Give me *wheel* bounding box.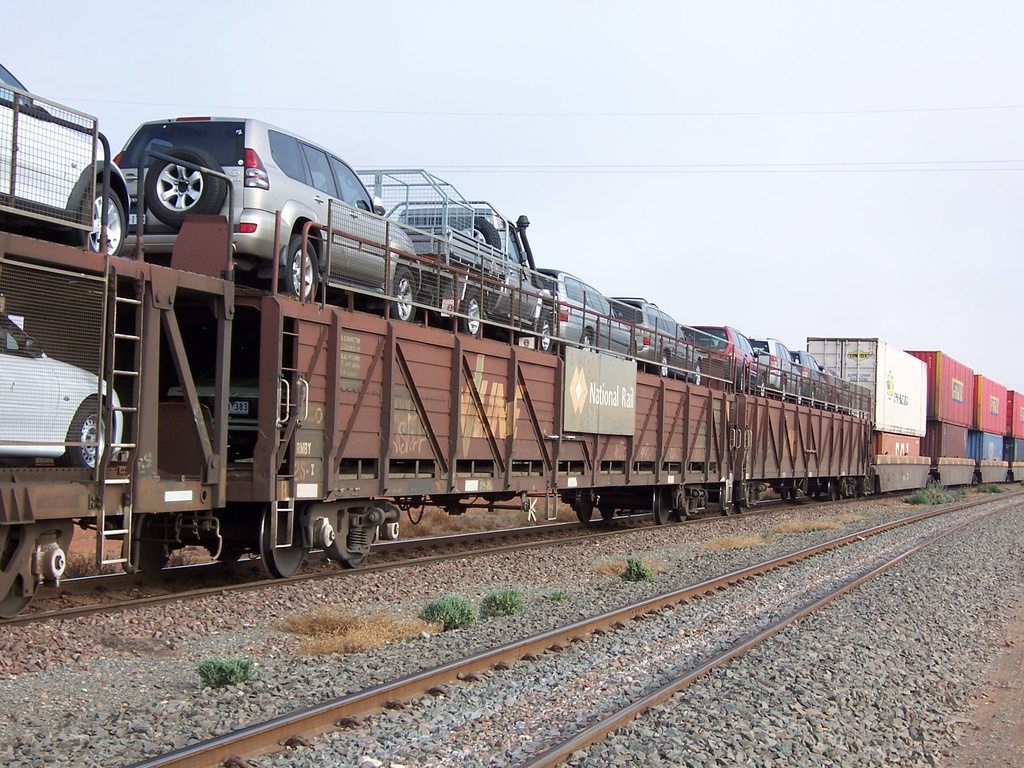
x1=849 y1=410 x2=856 y2=417.
